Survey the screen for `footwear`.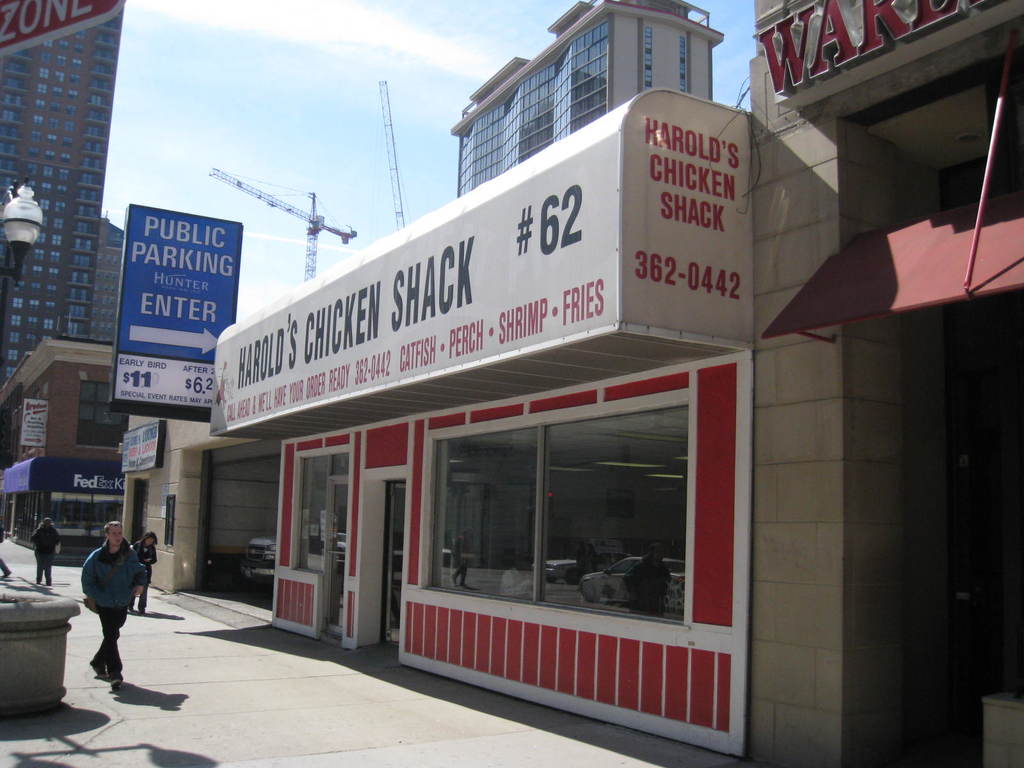
Survey found: bbox(36, 575, 41, 585).
